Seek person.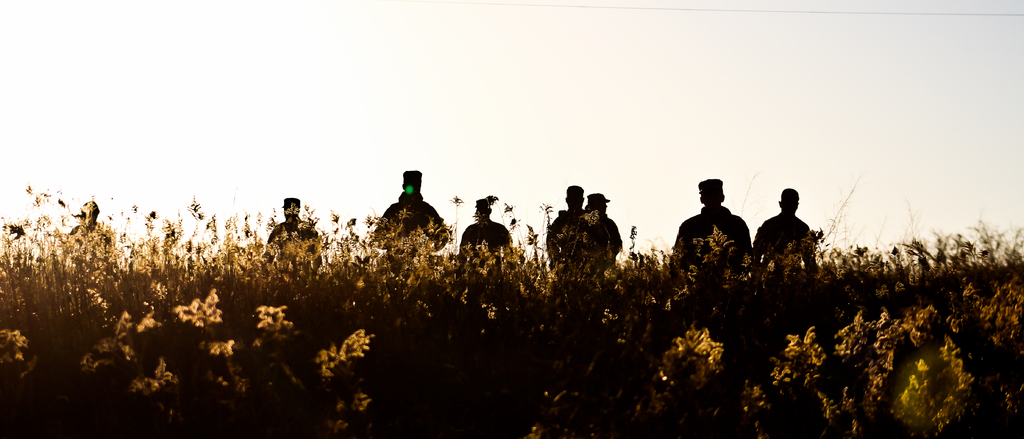
[x1=546, y1=185, x2=585, y2=272].
